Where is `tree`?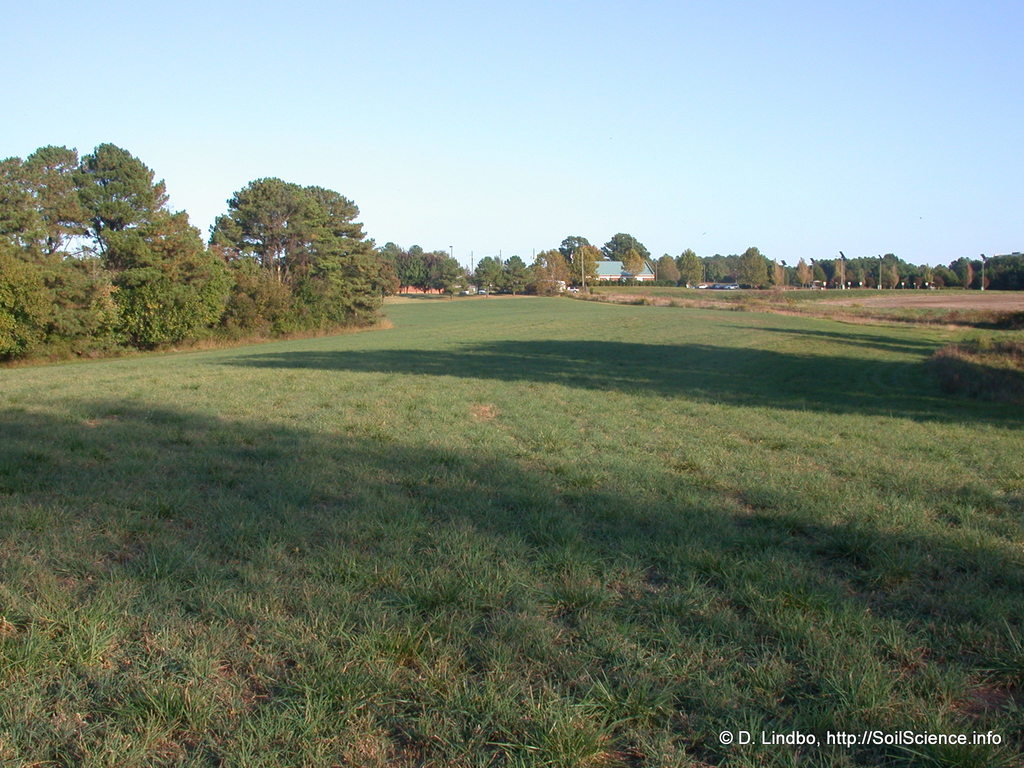
430,246,456,291.
